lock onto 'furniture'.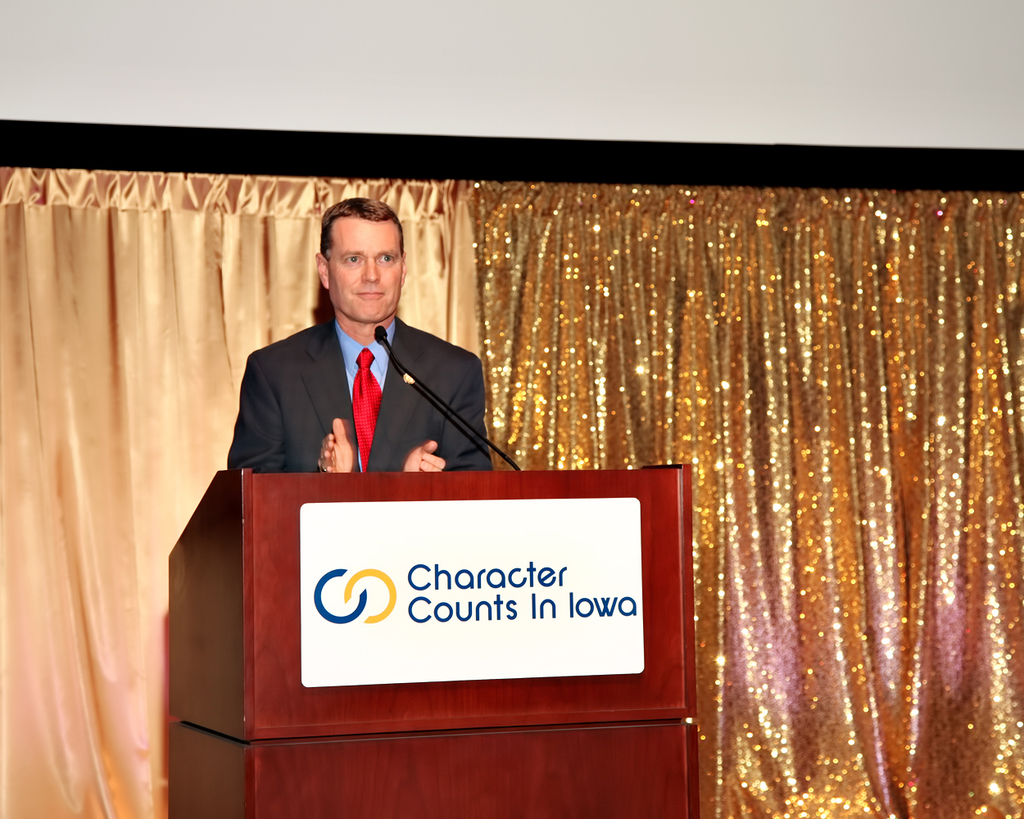
Locked: left=168, top=463, right=691, bottom=818.
